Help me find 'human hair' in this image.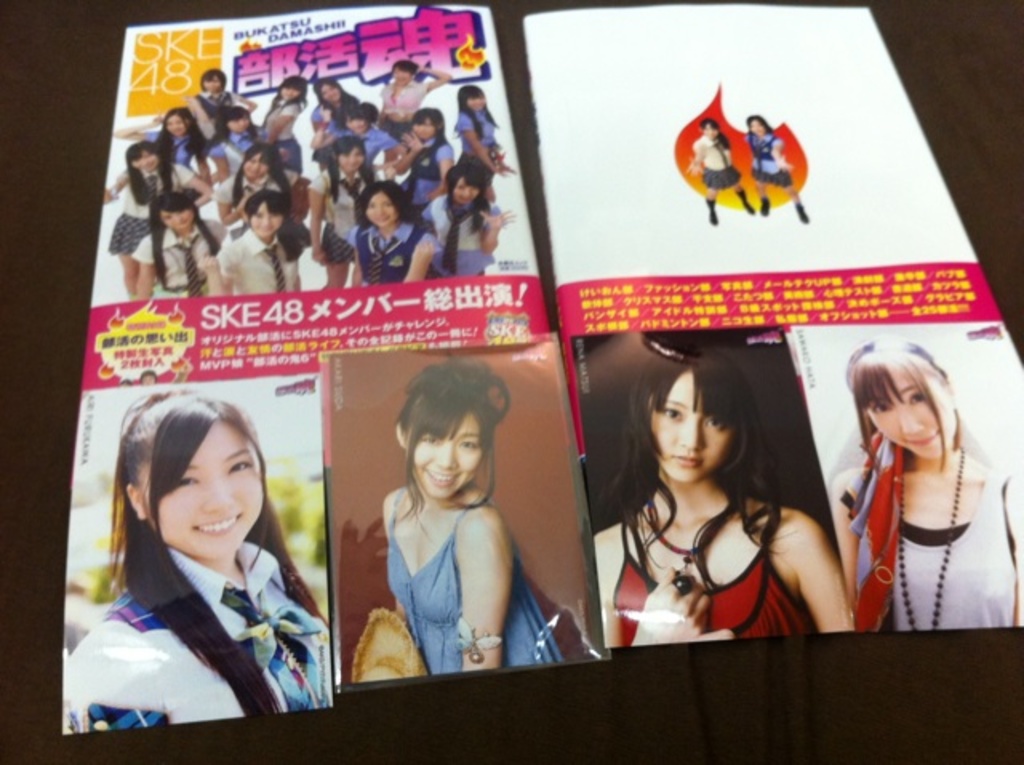
Found it: 157/107/206/155.
